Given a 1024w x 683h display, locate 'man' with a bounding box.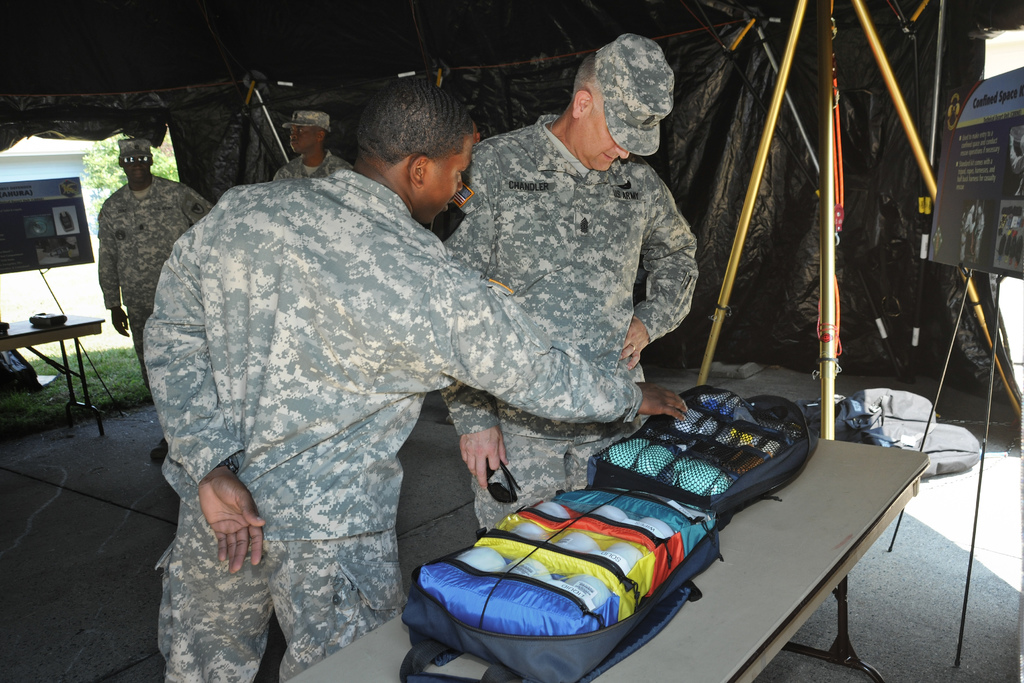
Located: 276/115/349/179.
